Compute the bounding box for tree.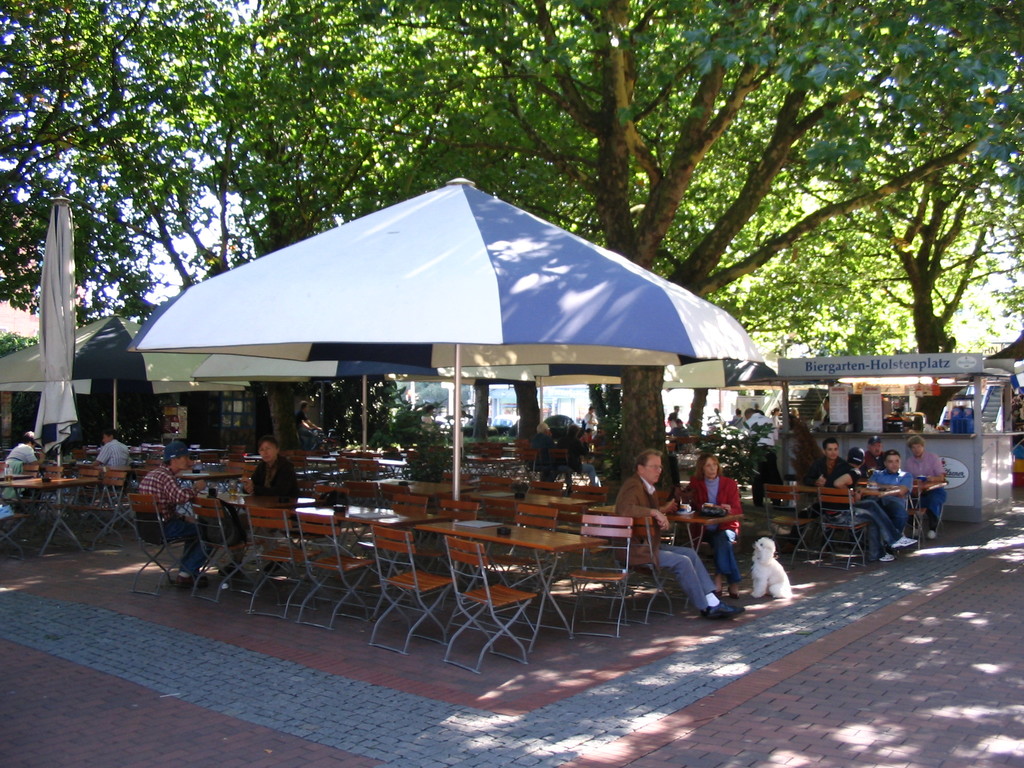
<region>211, 0, 1023, 502</region>.
